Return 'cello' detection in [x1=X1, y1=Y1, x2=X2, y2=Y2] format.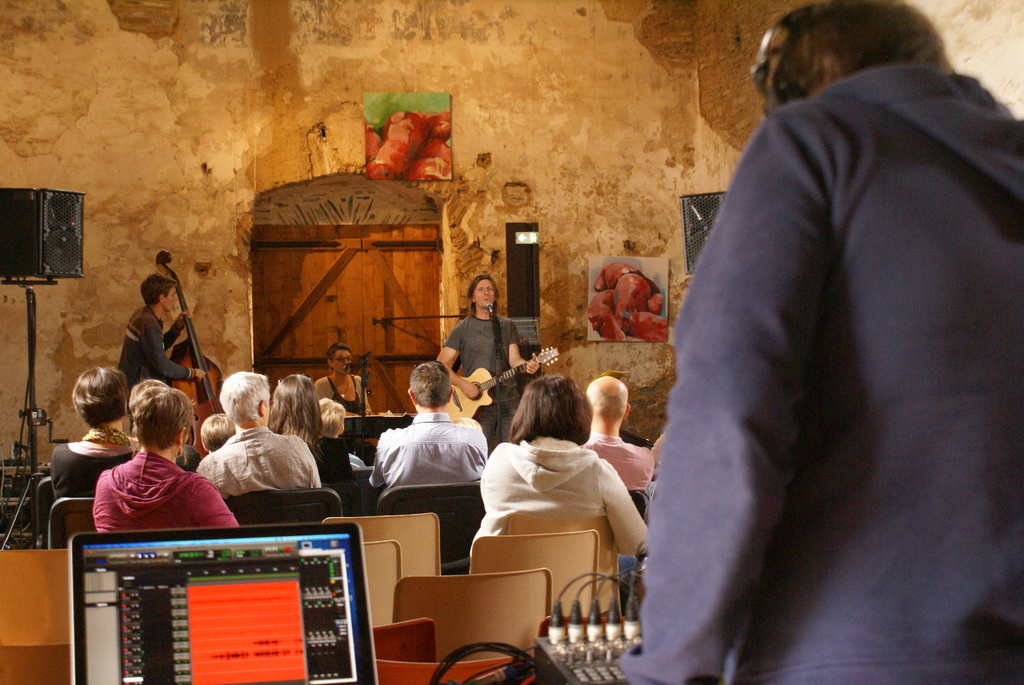
[x1=165, y1=241, x2=224, y2=448].
